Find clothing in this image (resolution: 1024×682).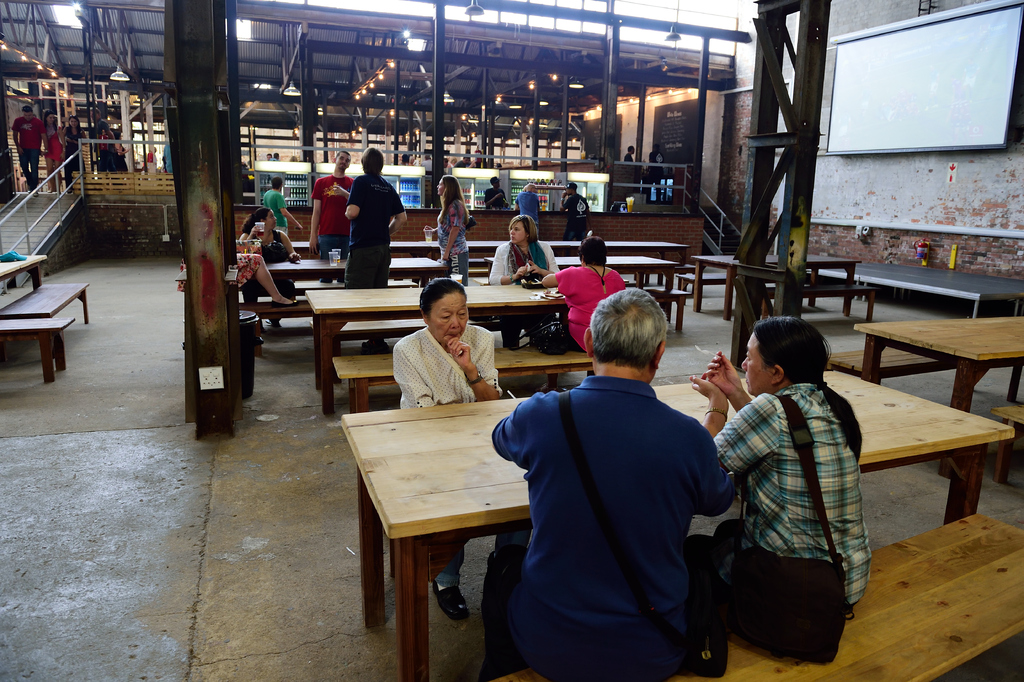
bbox=[488, 240, 556, 285].
